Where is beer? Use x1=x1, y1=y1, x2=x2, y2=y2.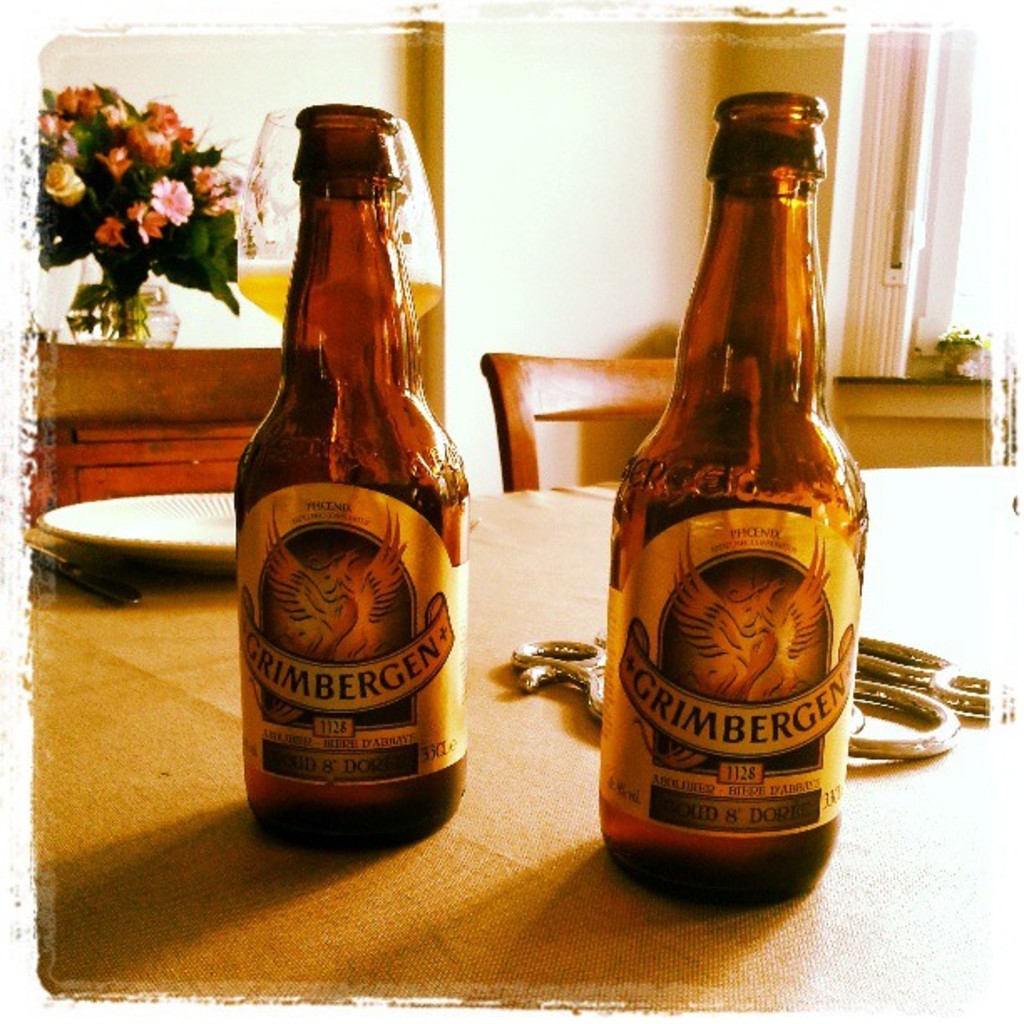
x1=229, y1=119, x2=468, y2=850.
